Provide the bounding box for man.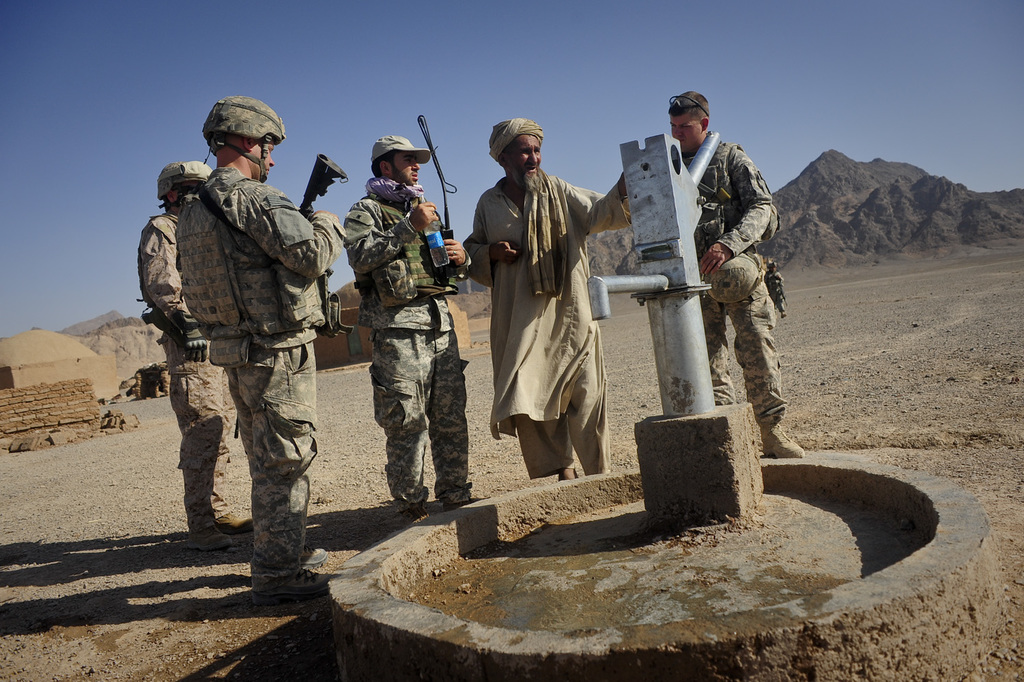
[462, 115, 636, 481].
